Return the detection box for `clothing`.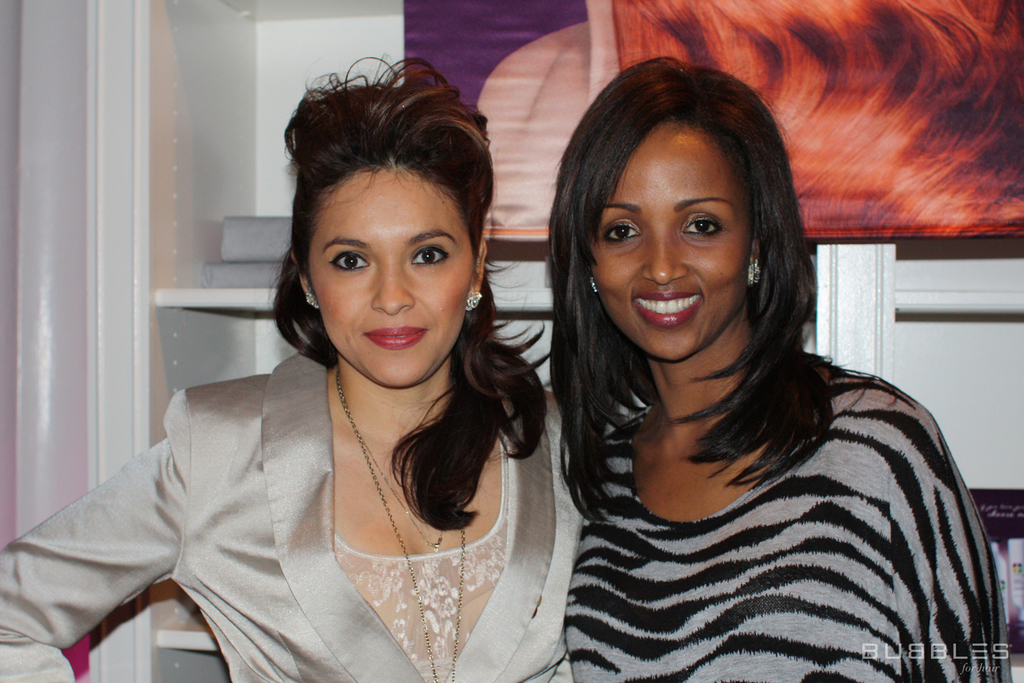
bbox=[0, 354, 579, 682].
